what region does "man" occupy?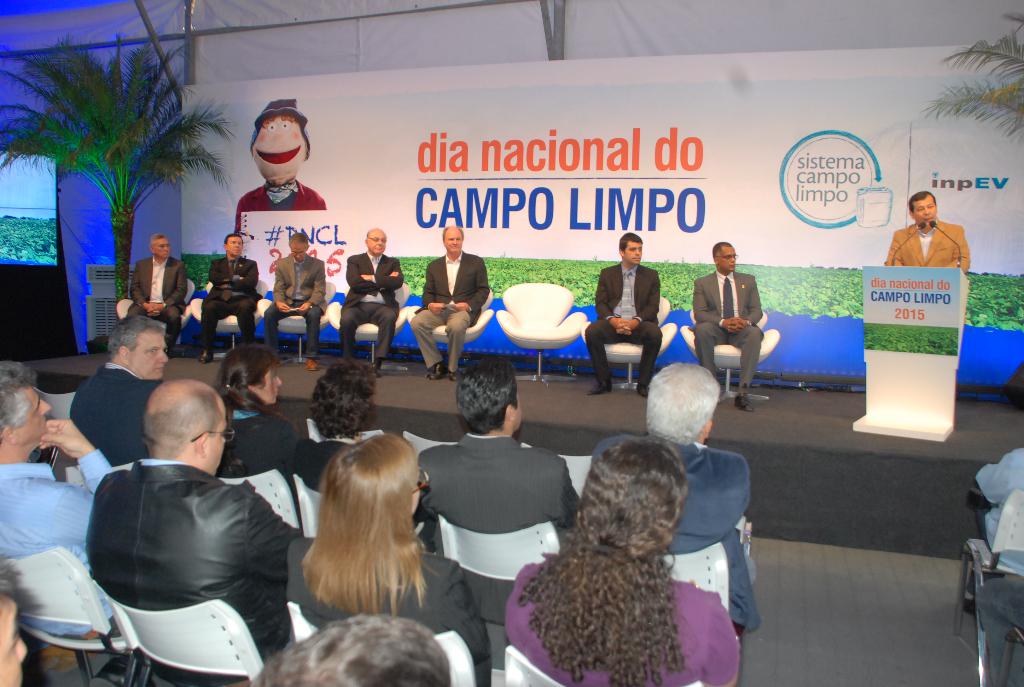
x1=196 y1=230 x2=260 y2=364.
